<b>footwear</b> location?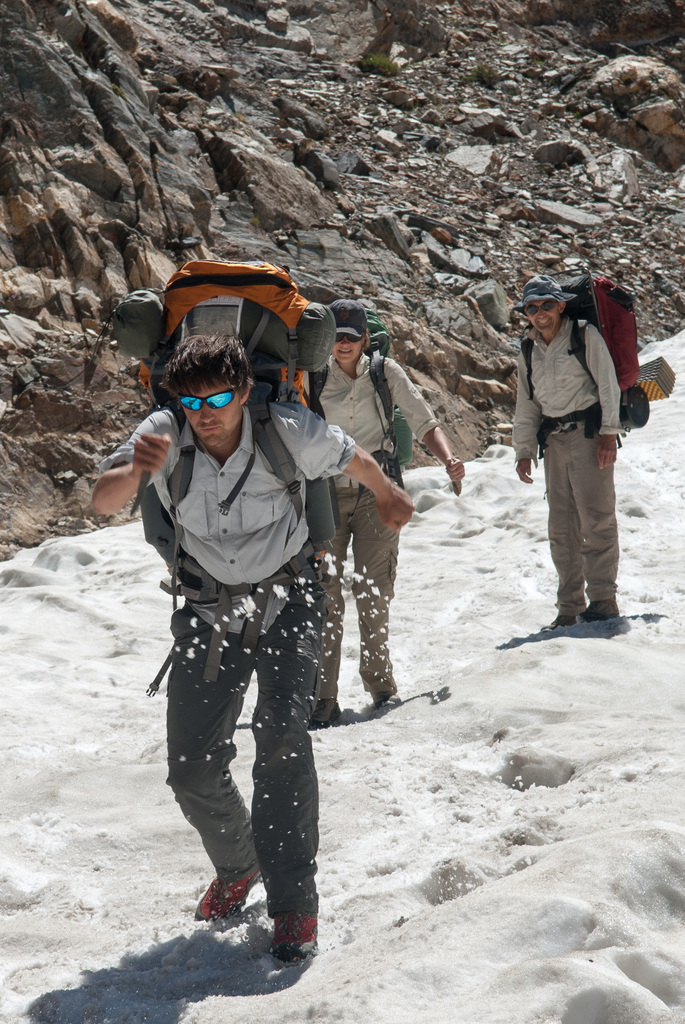
[584,601,626,626]
